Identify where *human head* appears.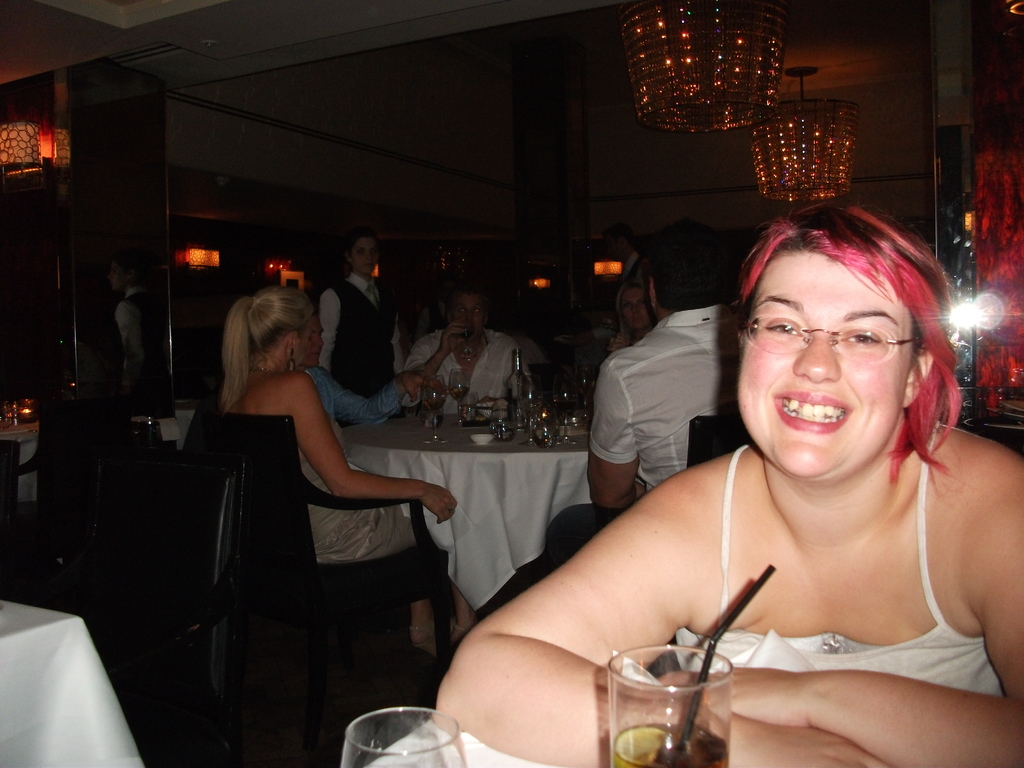
Appears at 253, 289, 312, 364.
